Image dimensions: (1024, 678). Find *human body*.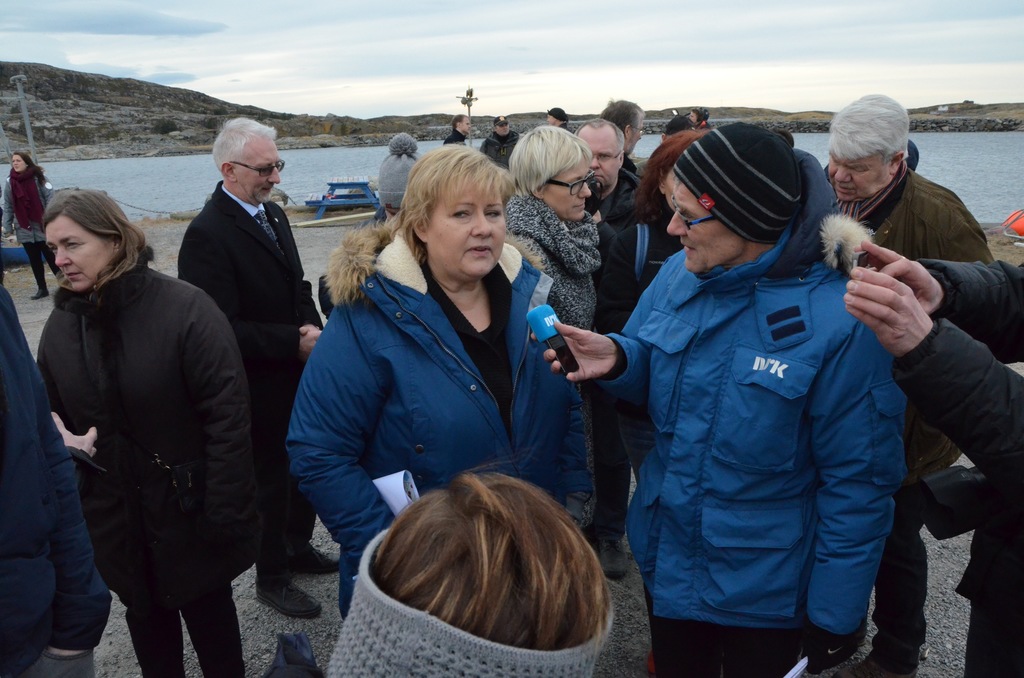
bbox=(816, 93, 1002, 677).
